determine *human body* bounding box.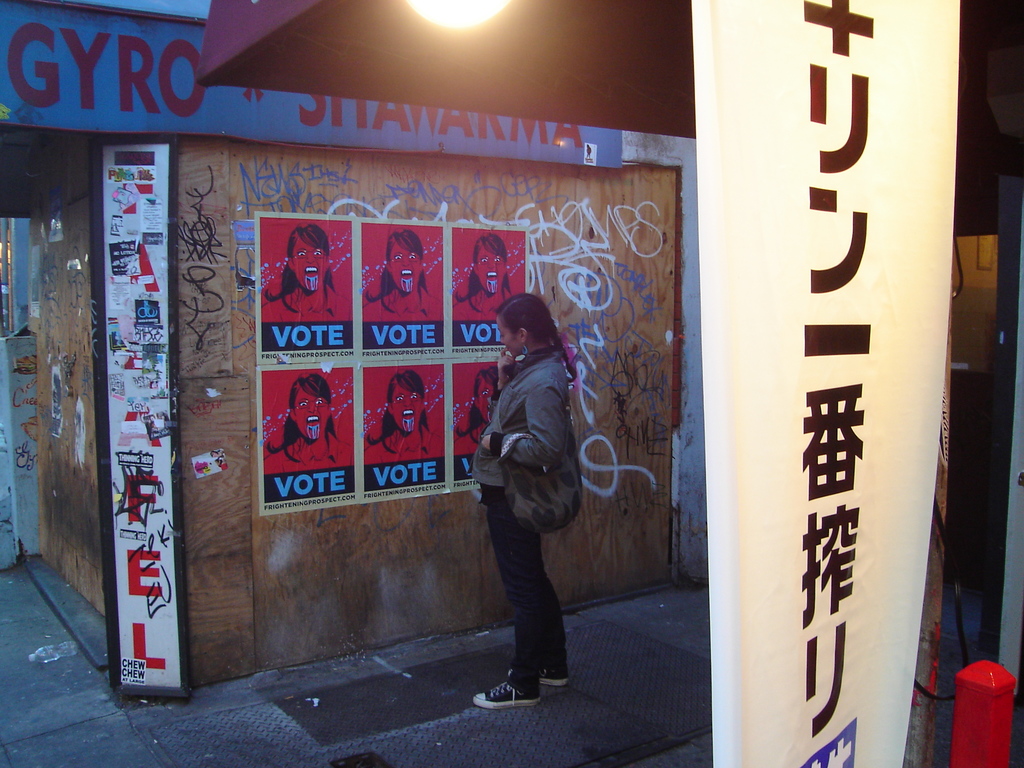
Determined: <bbox>456, 364, 502, 458</bbox>.
